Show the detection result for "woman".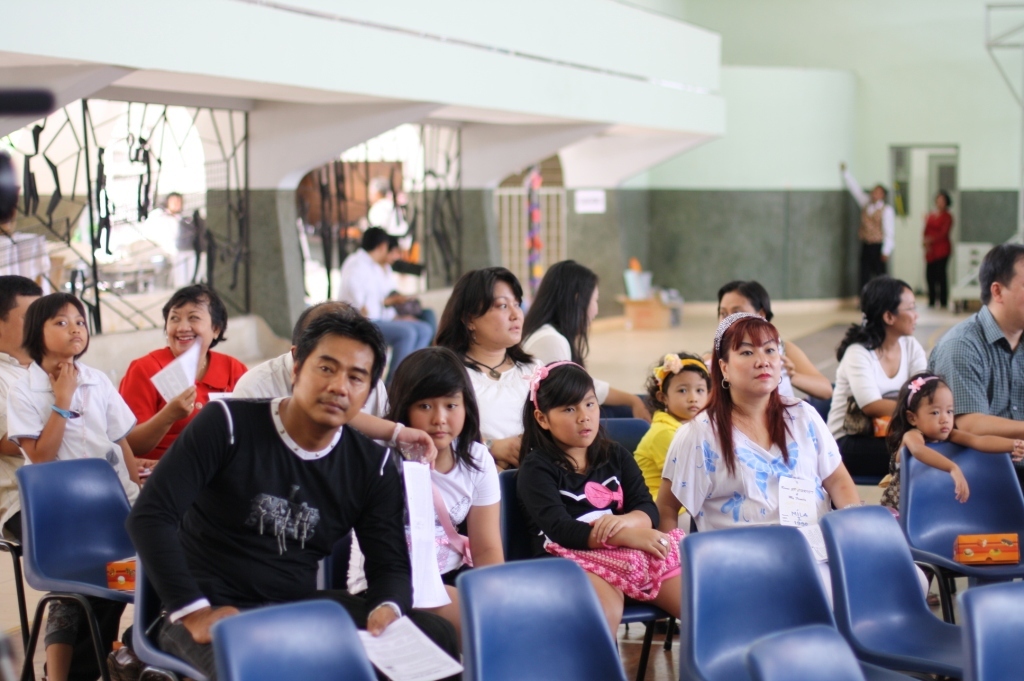
647,315,867,647.
